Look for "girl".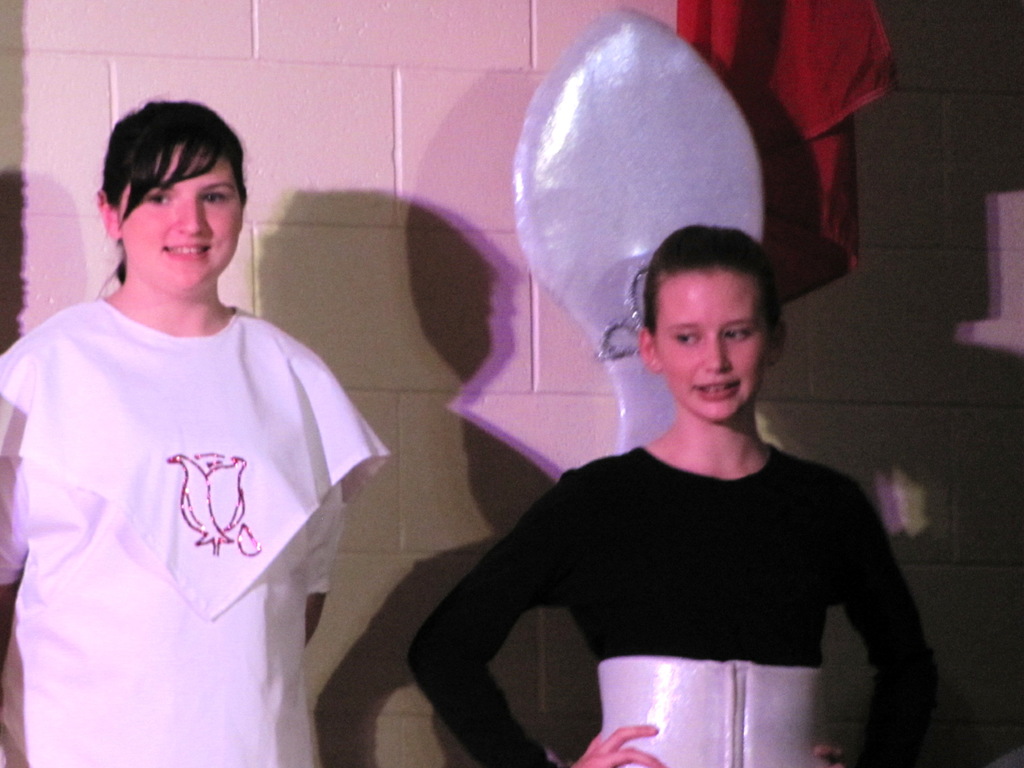
Found: {"x1": 404, "y1": 221, "x2": 939, "y2": 767}.
